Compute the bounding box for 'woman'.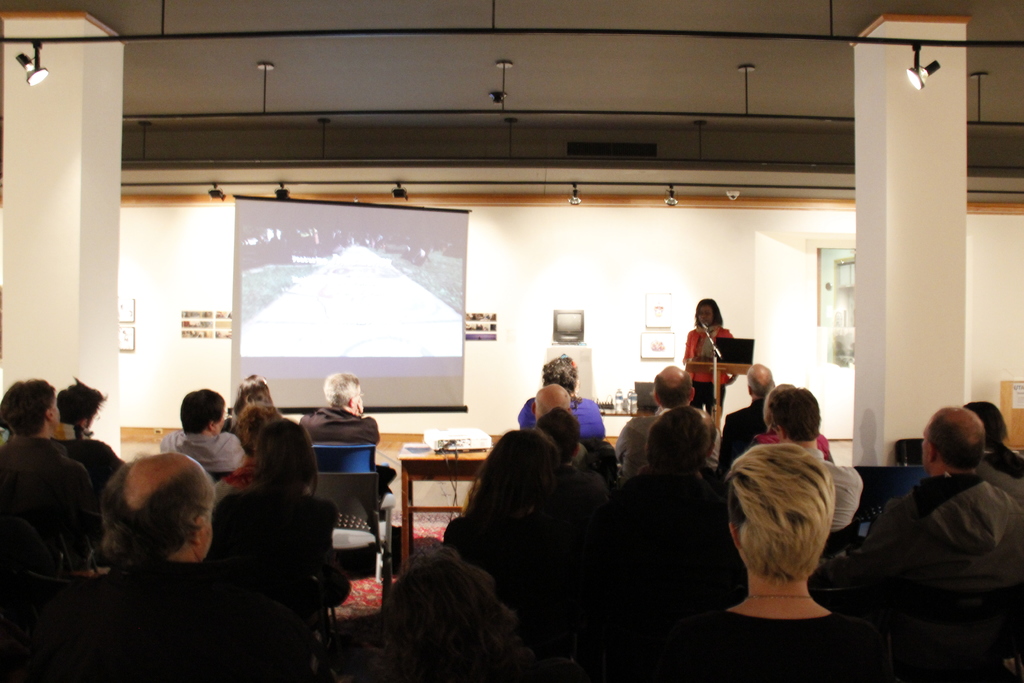
(x1=211, y1=420, x2=351, y2=610).
